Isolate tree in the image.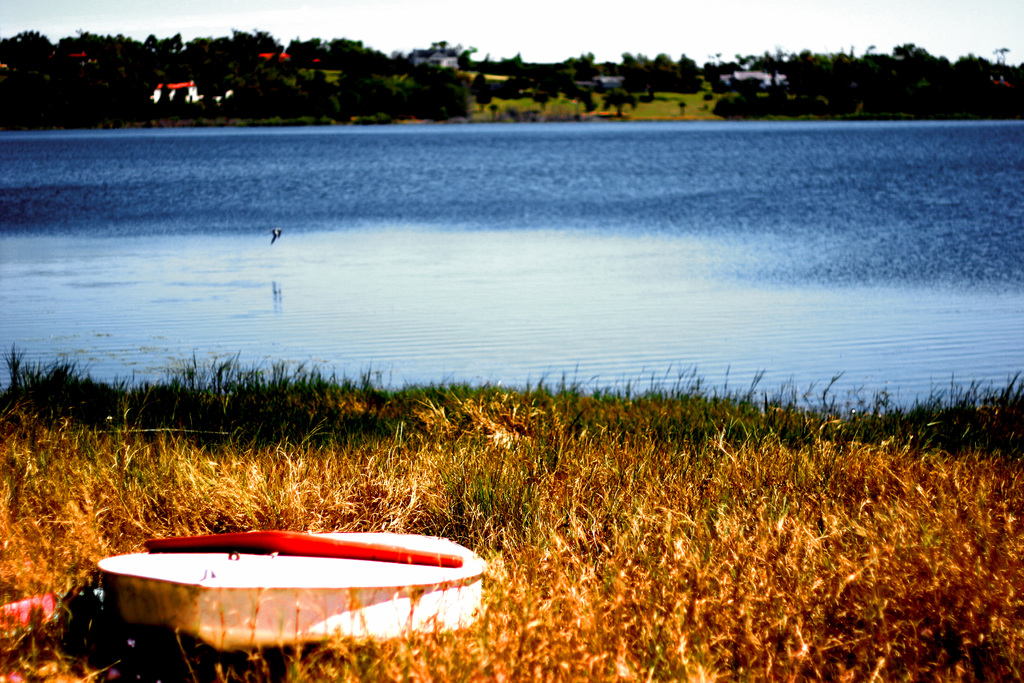
Isolated region: box=[0, 35, 35, 133].
